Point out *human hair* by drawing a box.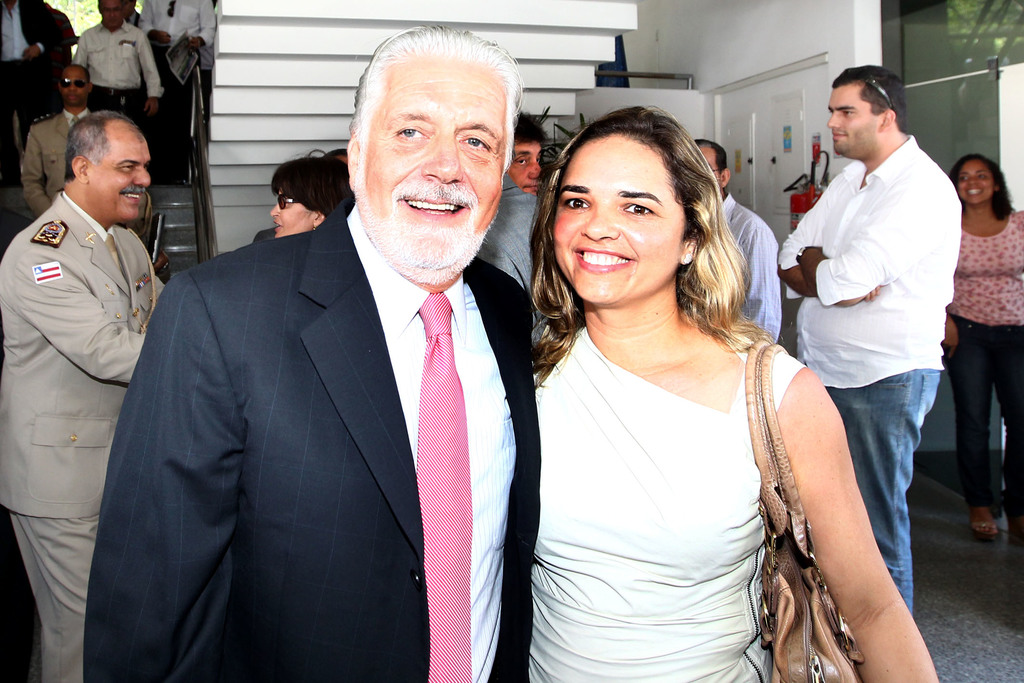
x1=508, y1=108, x2=547, y2=148.
